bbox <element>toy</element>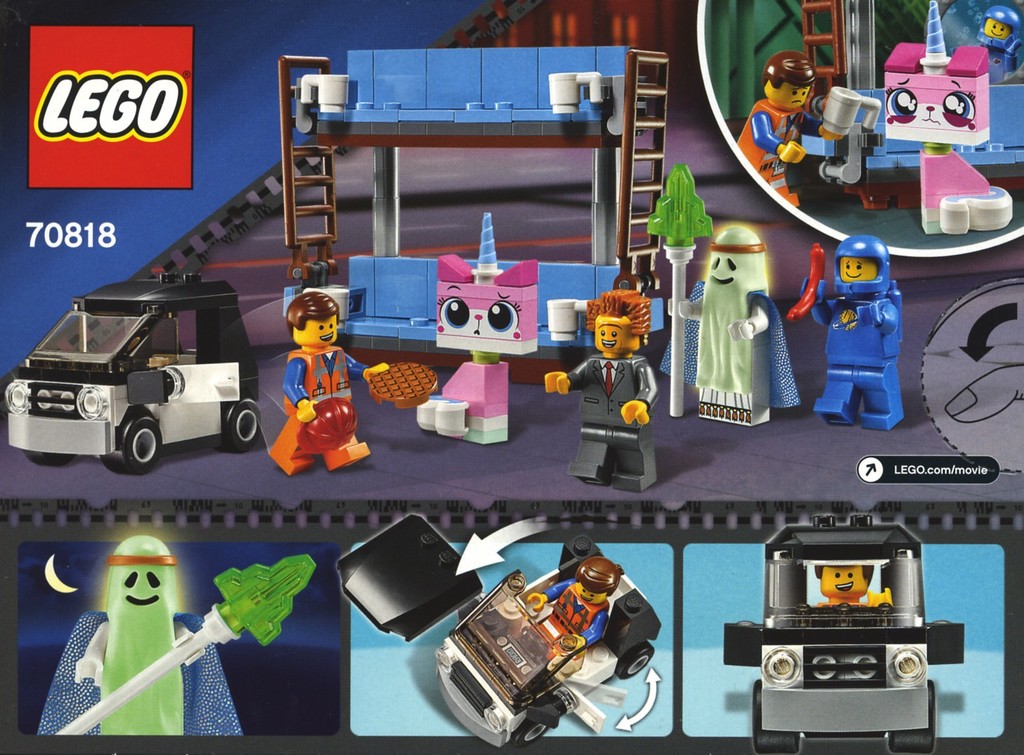
410,207,541,449
